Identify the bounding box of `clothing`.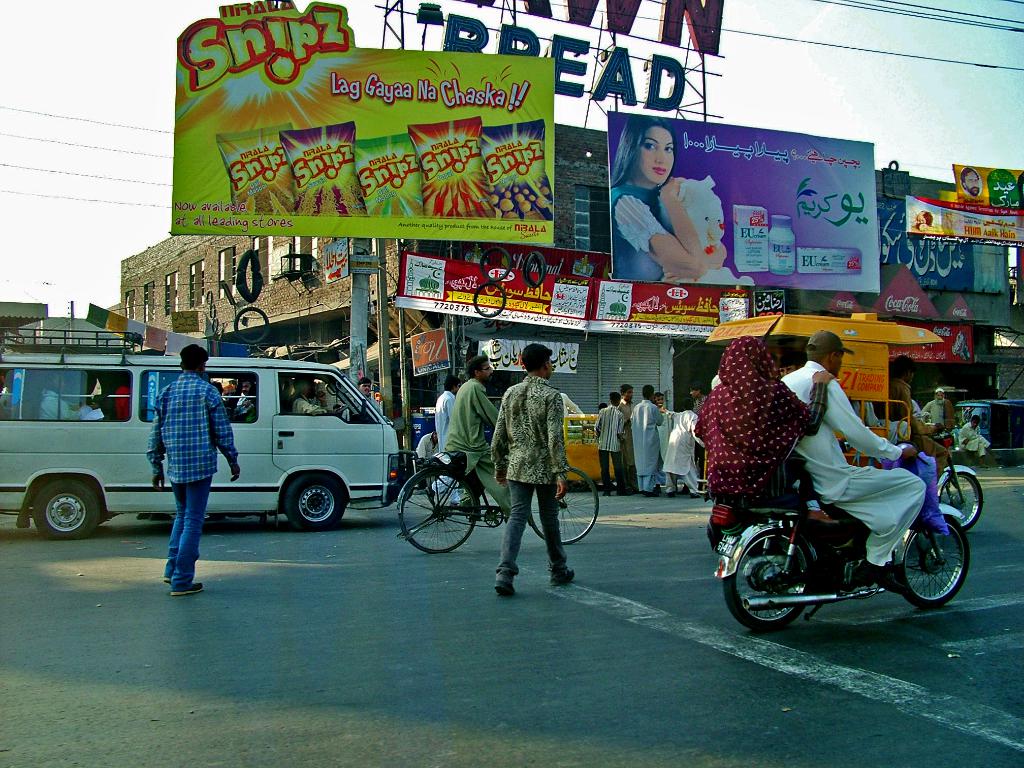
box=[777, 359, 925, 573].
